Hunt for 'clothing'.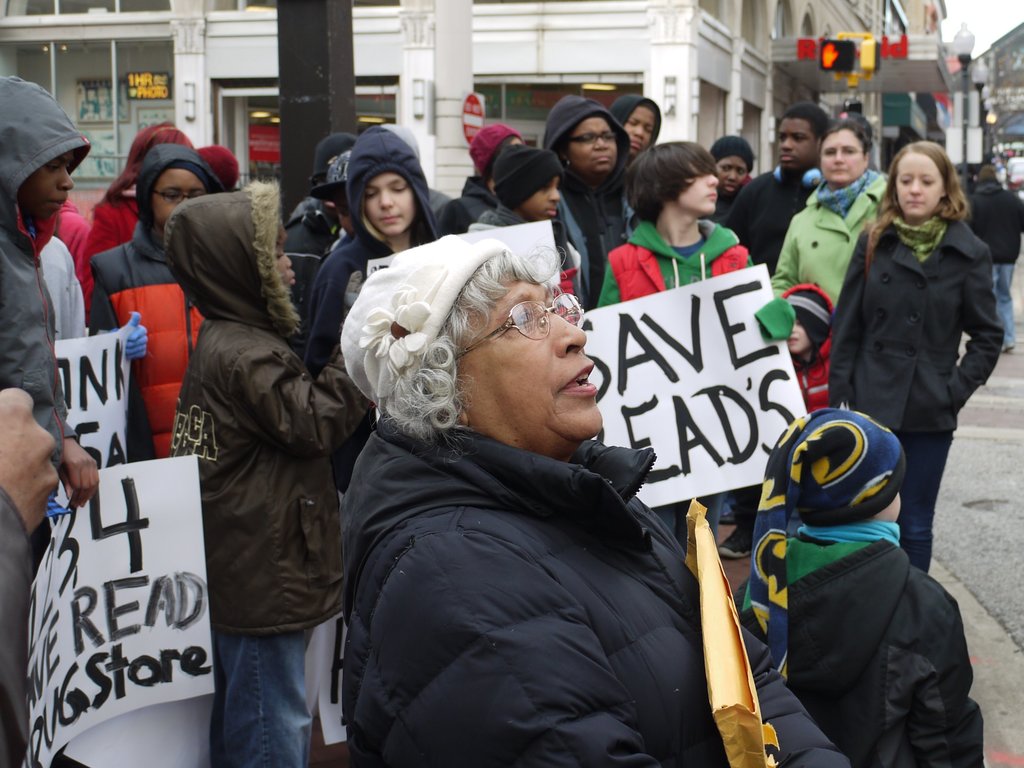
Hunted down at bbox=(314, 136, 459, 373).
